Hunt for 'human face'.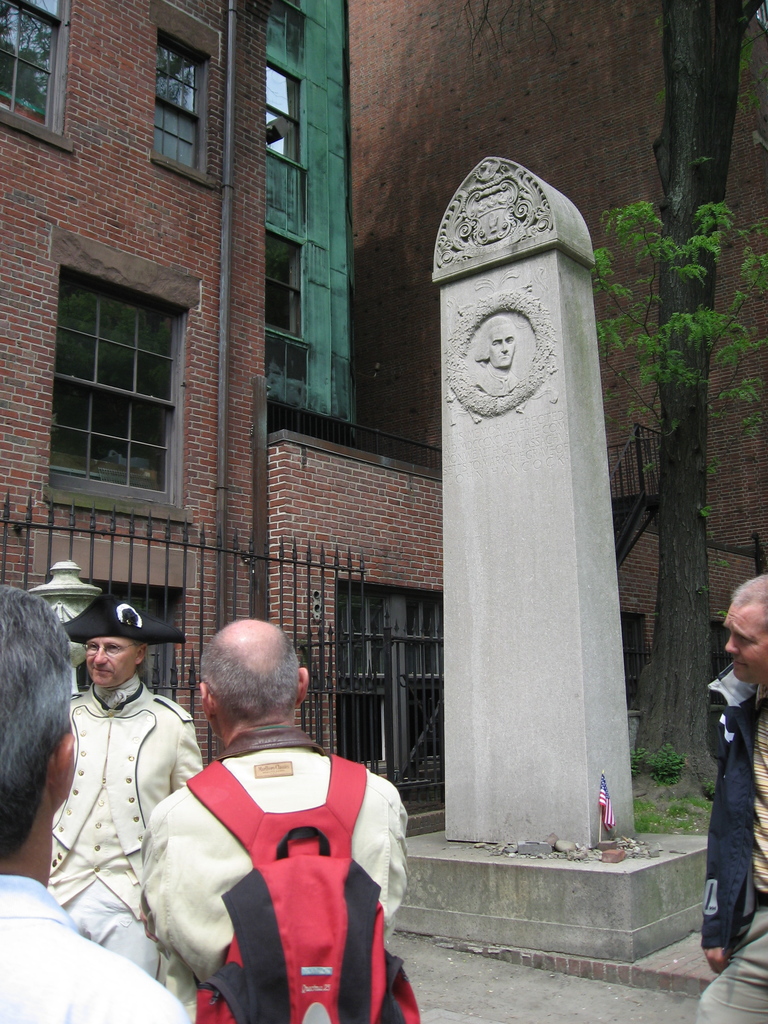
Hunted down at 725 610 767 684.
